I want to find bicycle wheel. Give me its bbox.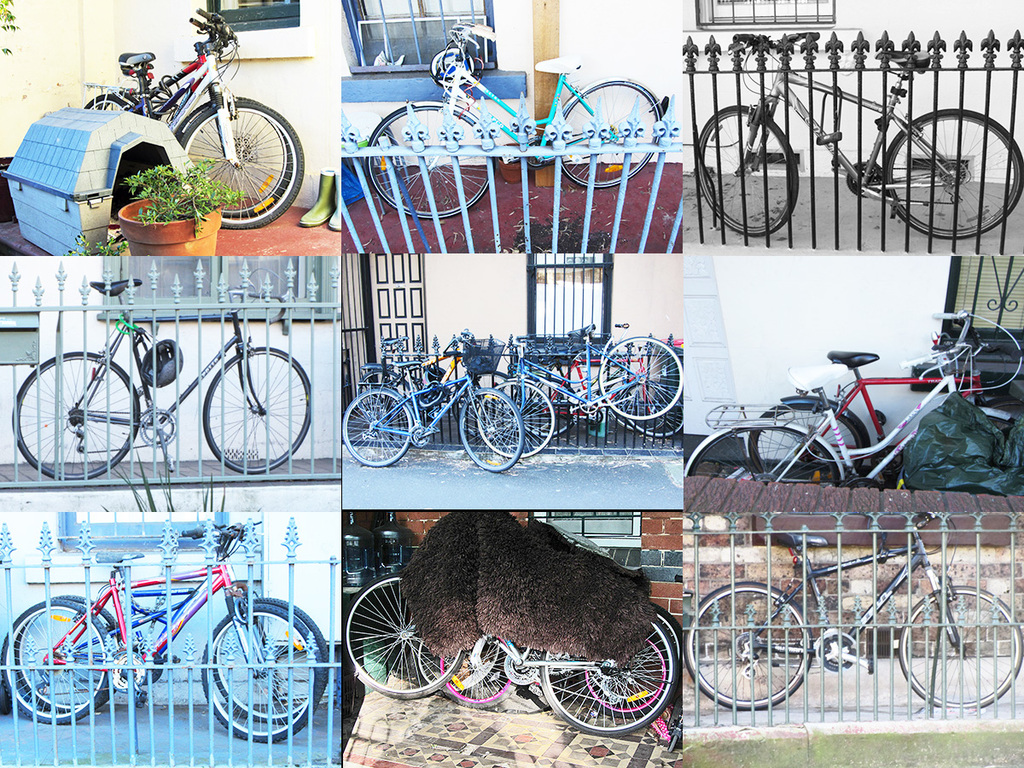
340 330 684 469.
